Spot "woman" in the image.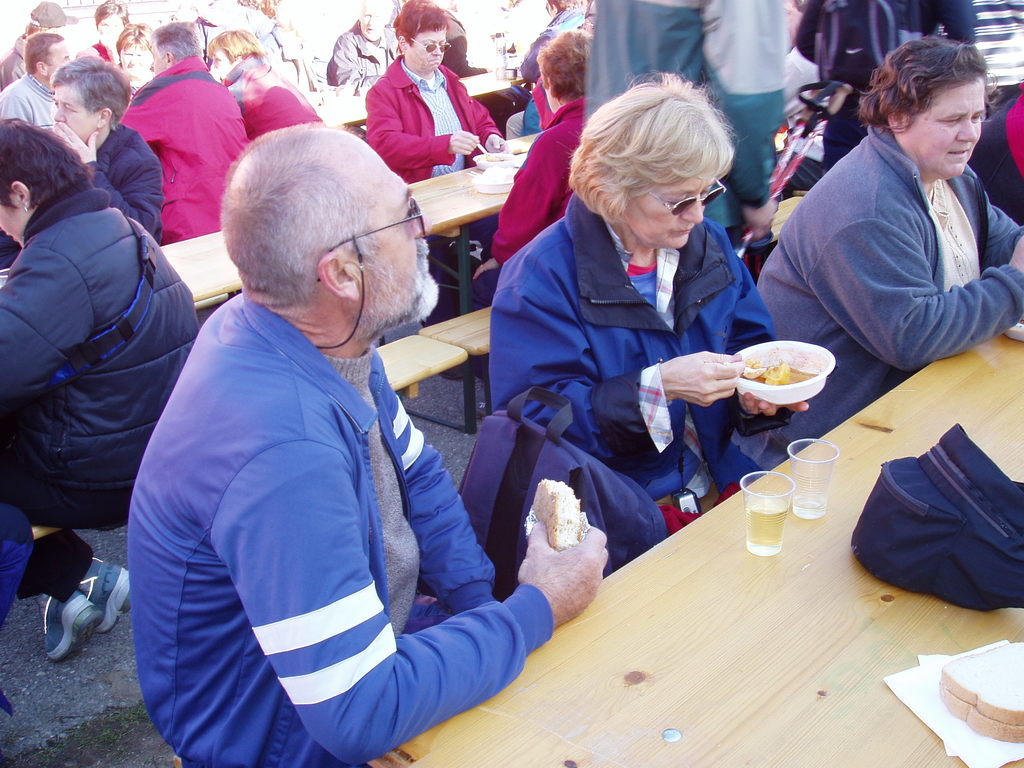
"woman" found at 751 33 1023 452.
